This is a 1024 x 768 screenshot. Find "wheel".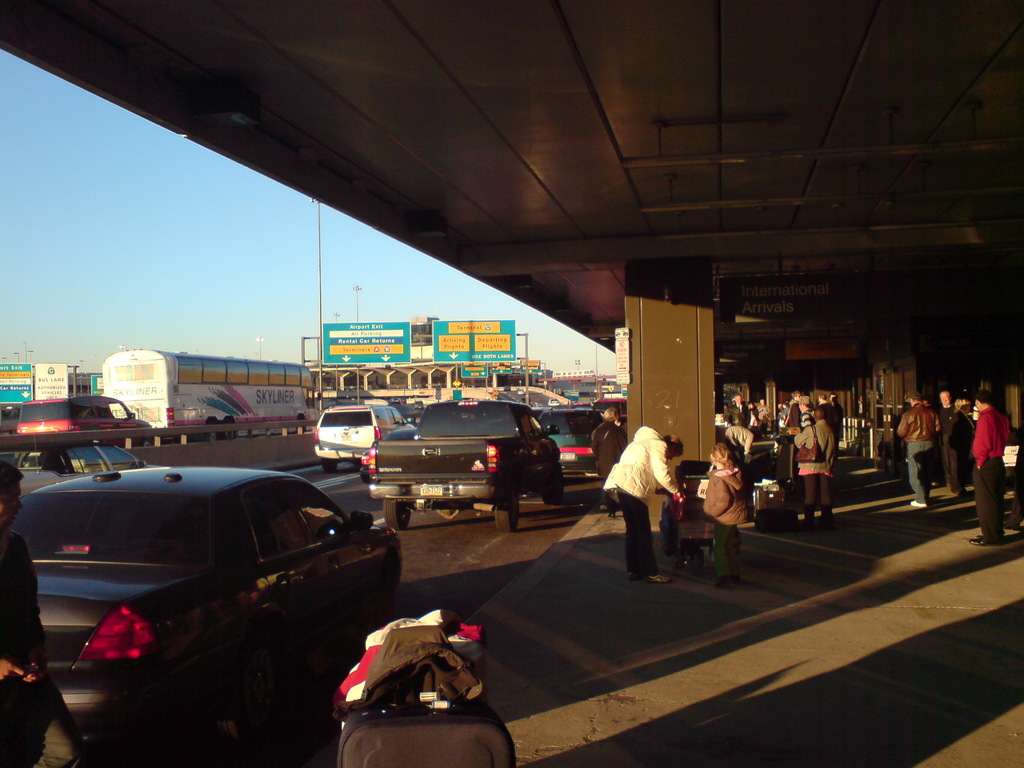
Bounding box: x1=207 y1=430 x2=223 y2=442.
